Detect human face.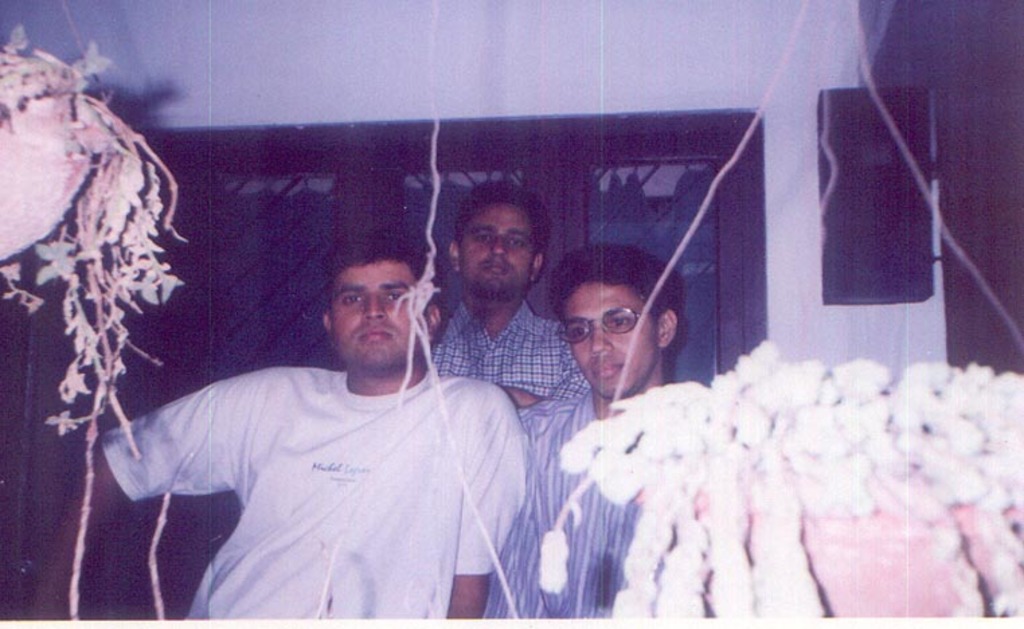
Detected at 568 286 658 391.
